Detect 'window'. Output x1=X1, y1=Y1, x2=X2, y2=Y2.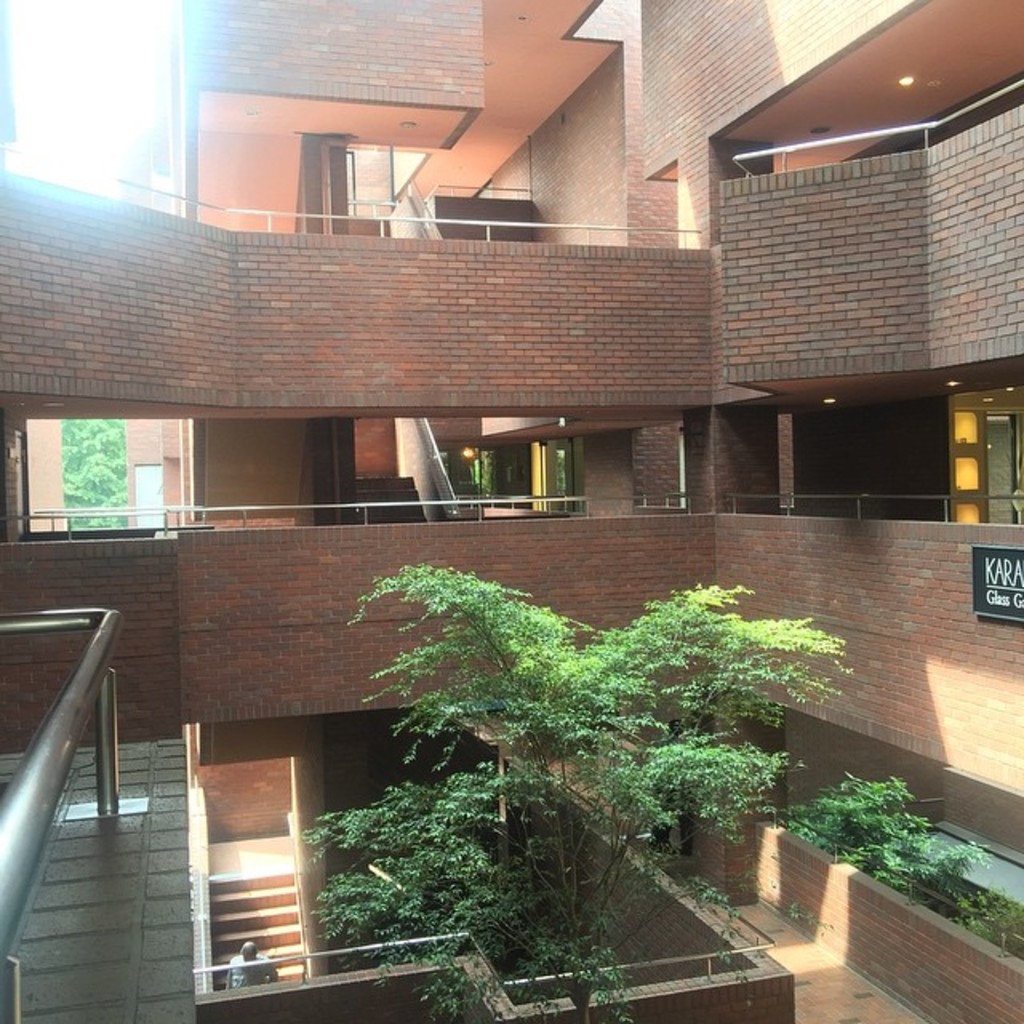
x1=134, y1=466, x2=163, y2=530.
